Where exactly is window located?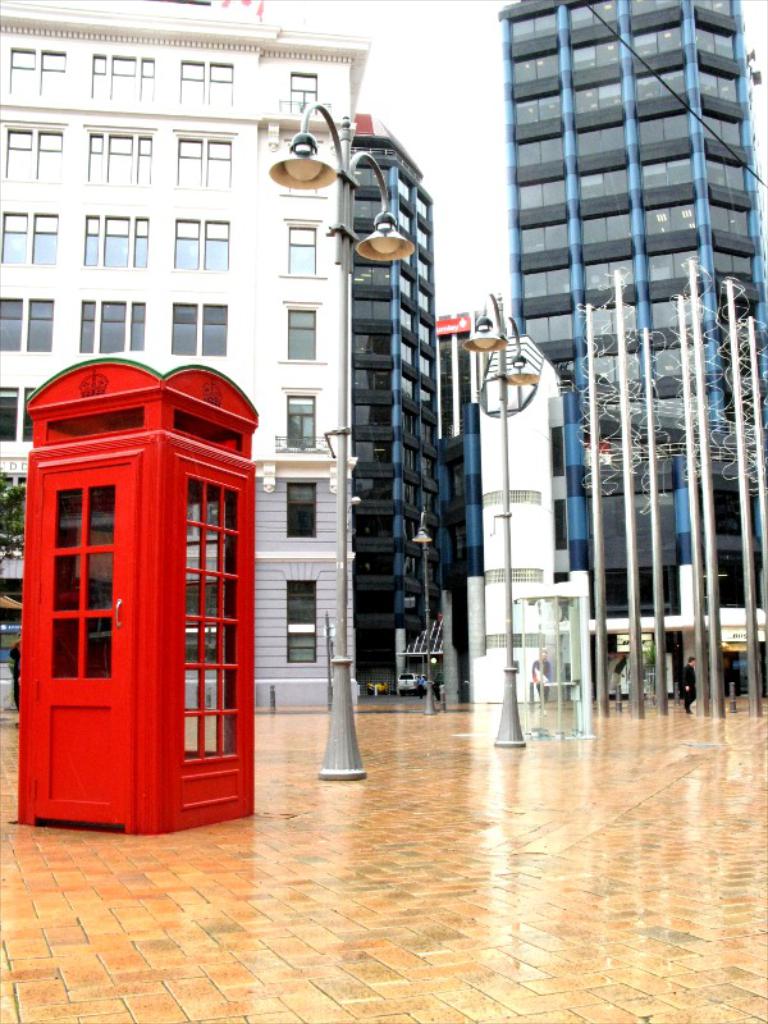
Its bounding box is 511/91/562/123.
